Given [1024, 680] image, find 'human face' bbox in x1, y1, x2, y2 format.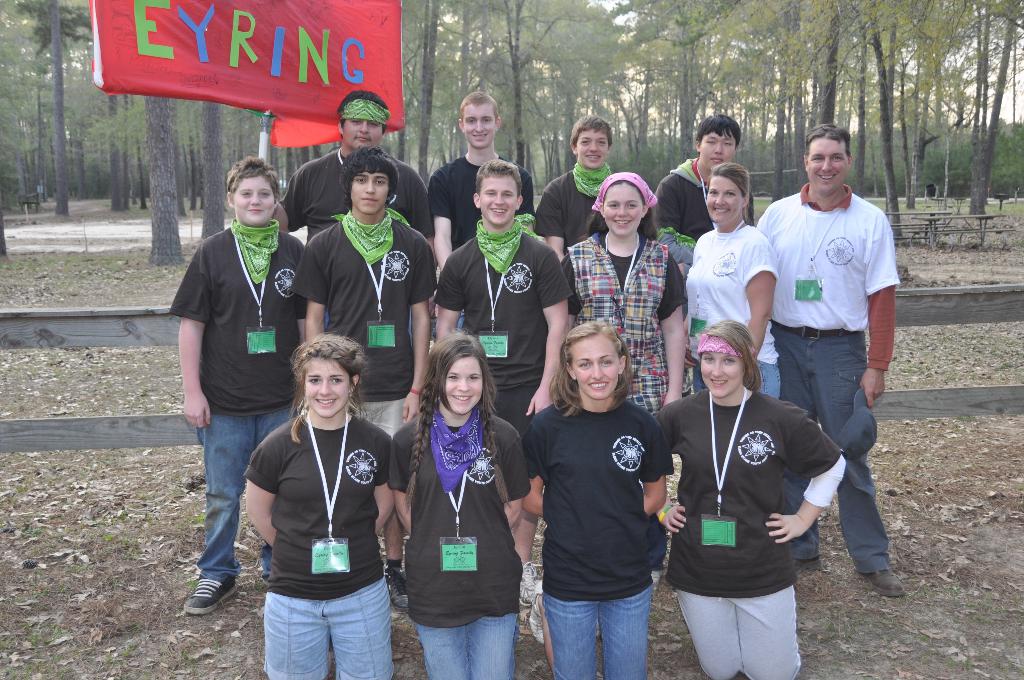
464, 102, 496, 143.
